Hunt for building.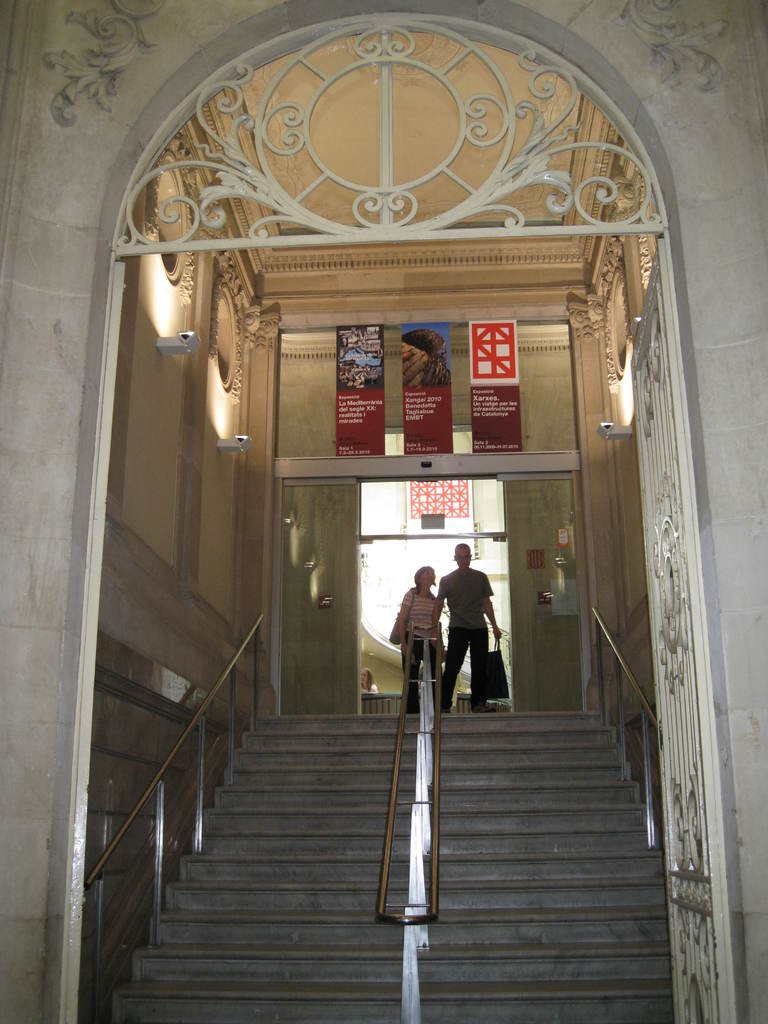
Hunted down at locate(0, 0, 767, 1023).
